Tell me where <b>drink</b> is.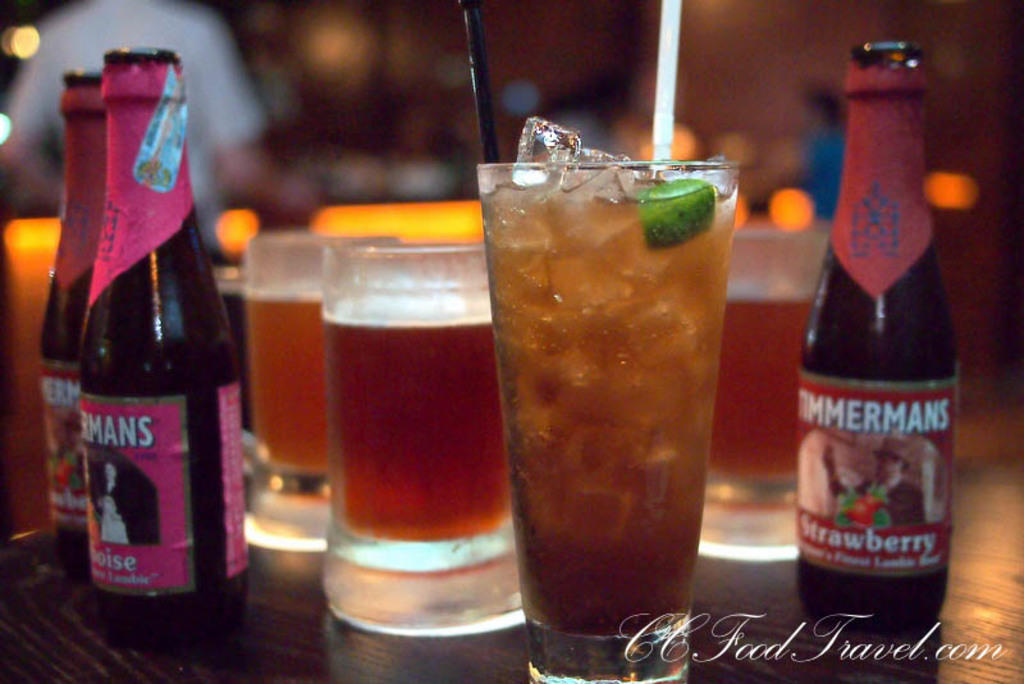
<b>drink</b> is at (320, 286, 534, 637).
